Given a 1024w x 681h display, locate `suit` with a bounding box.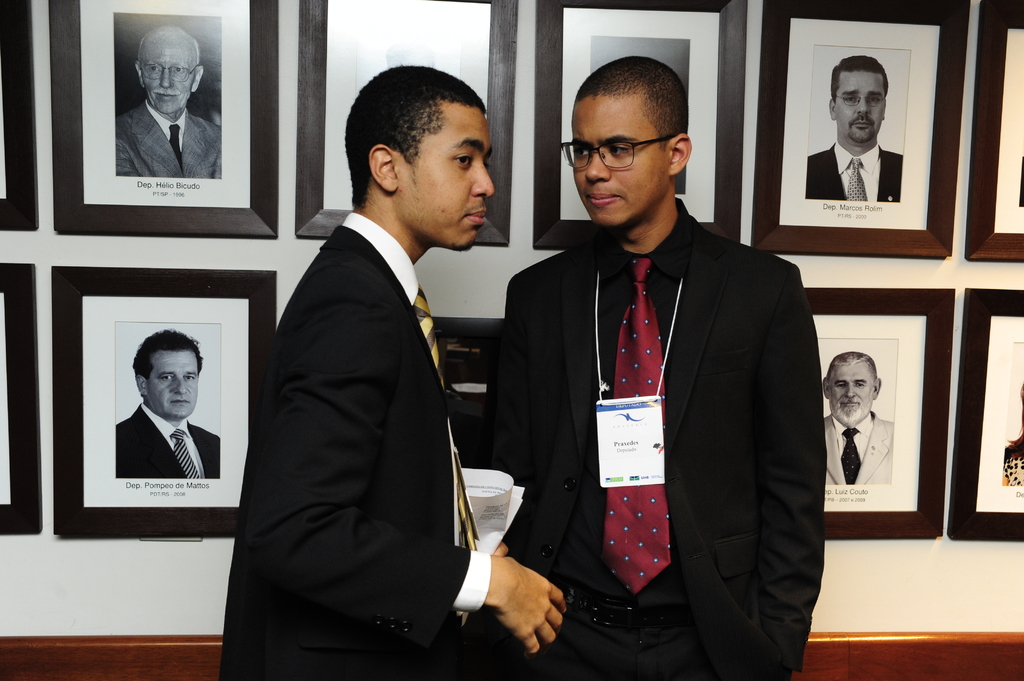
Located: box=[823, 410, 894, 485].
